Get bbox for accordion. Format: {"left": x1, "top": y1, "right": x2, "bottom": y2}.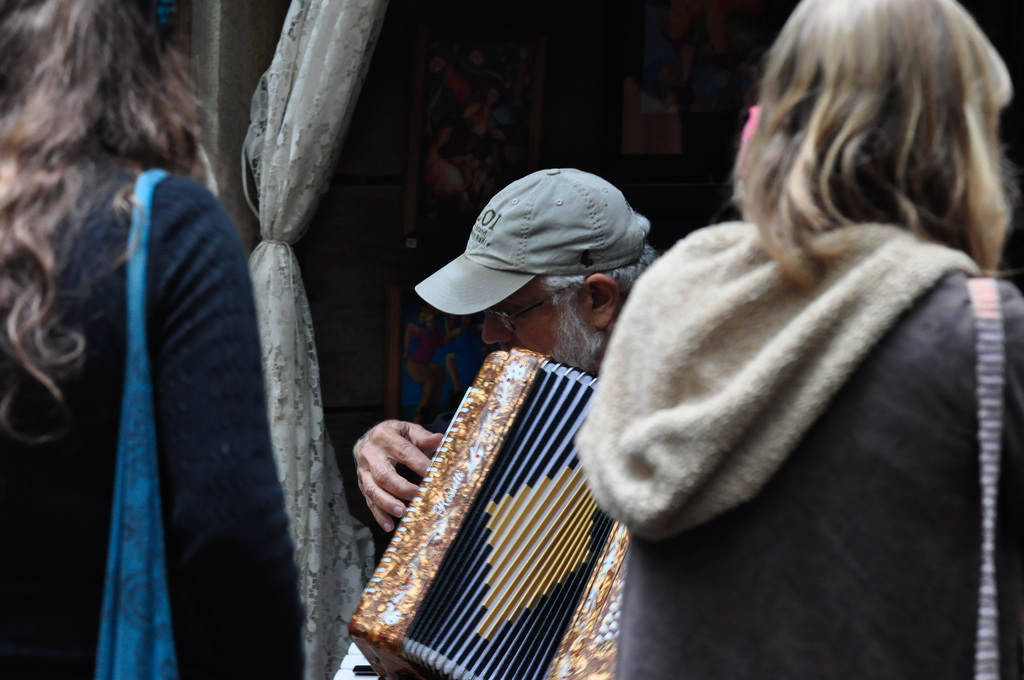
{"left": 365, "top": 324, "right": 644, "bottom": 676}.
